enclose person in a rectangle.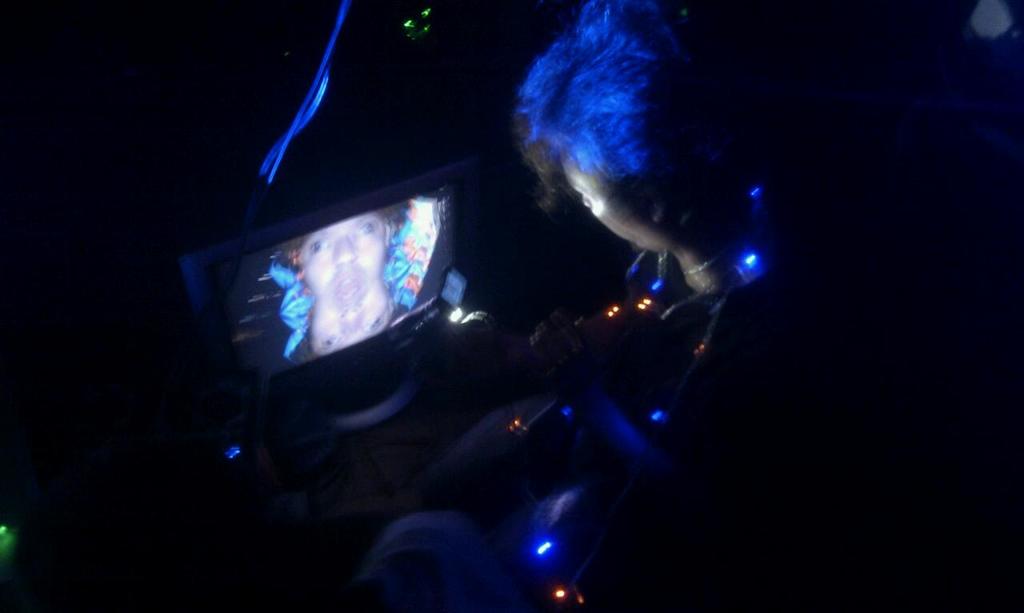
box=[508, 0, 866, 612].
